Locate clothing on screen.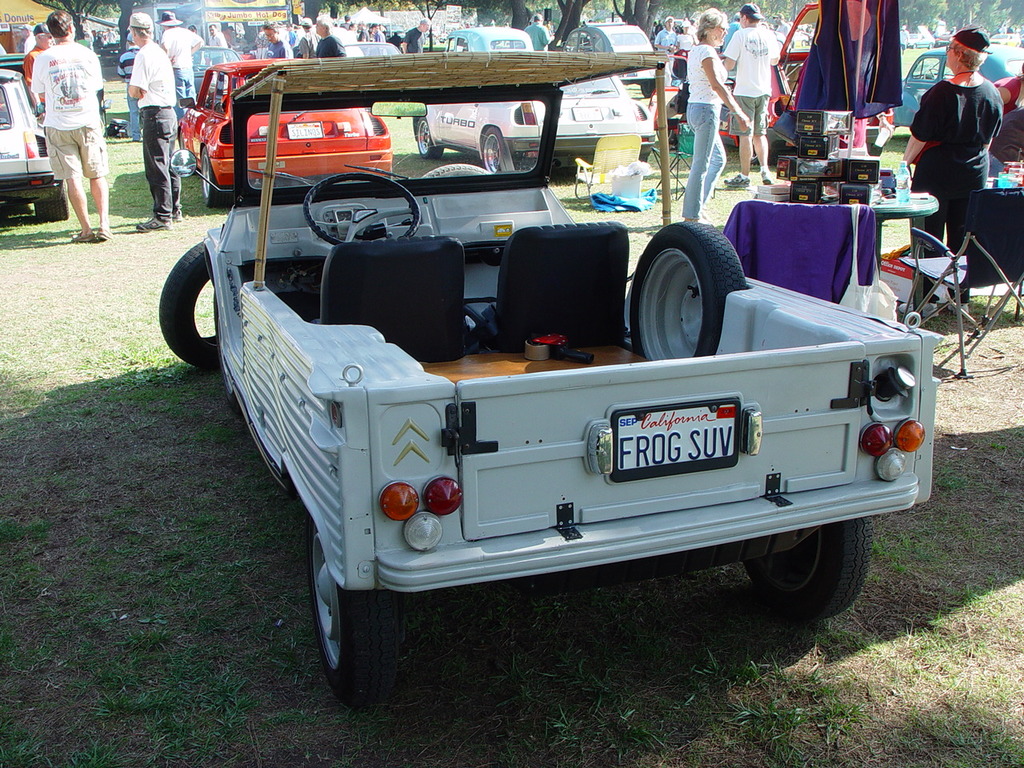
On screen at locate(142, 102, 180, 226).
